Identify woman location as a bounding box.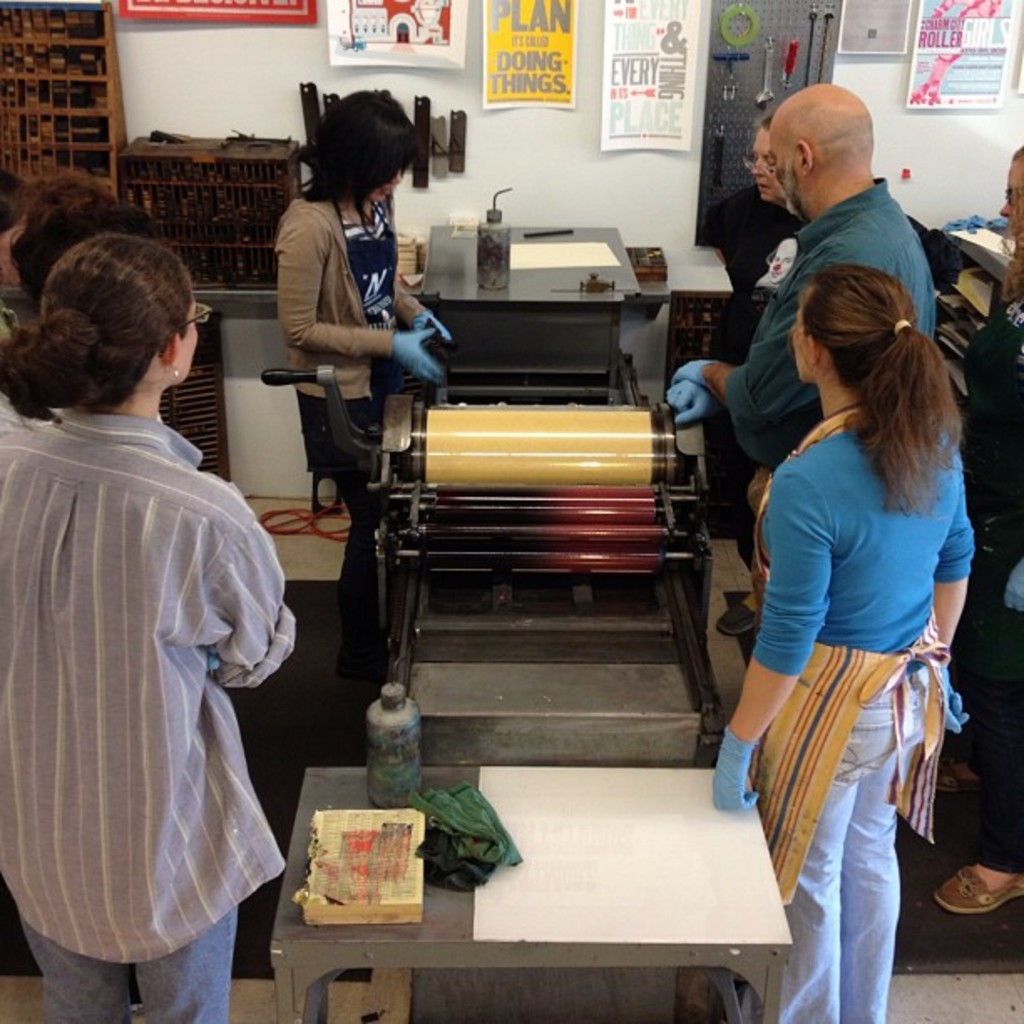
<region>711, 187, 992, 1023</region>.
